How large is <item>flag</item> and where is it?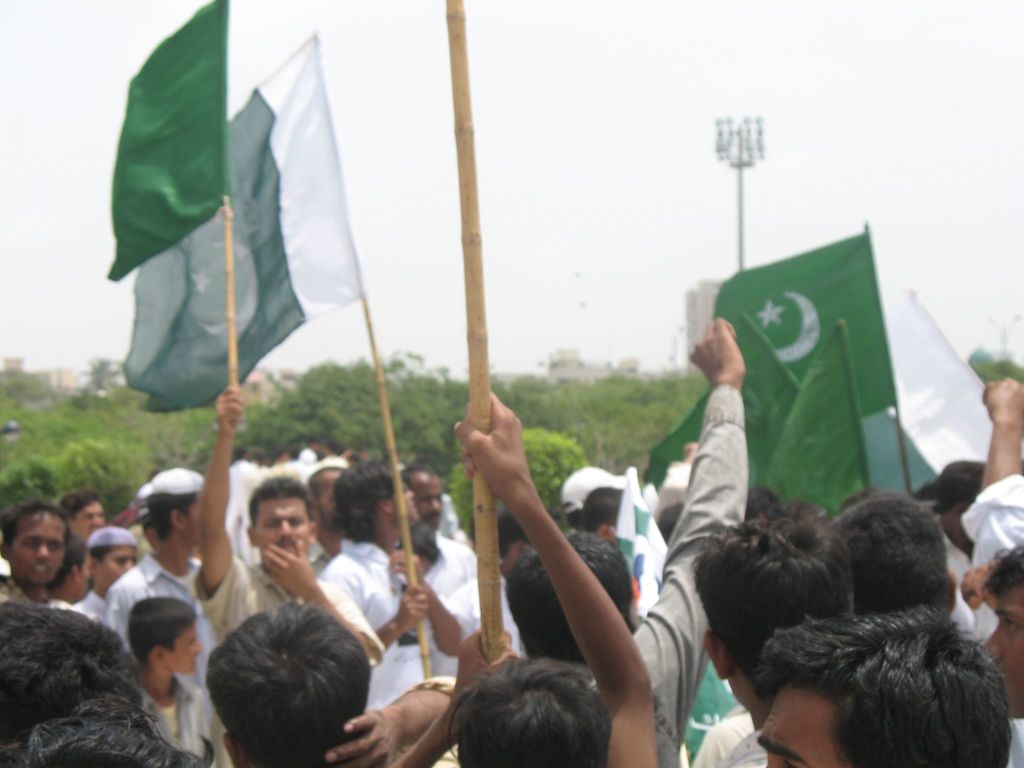
Bounding box: x1=753 y1=316 x2=864 y2=514.
